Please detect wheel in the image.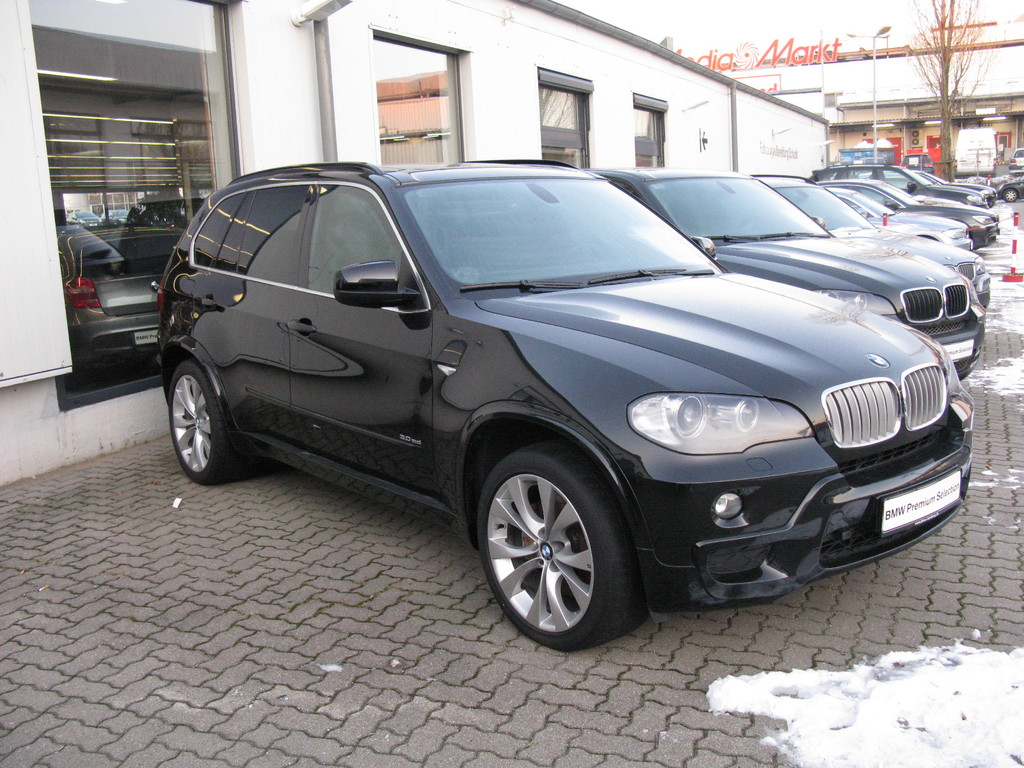
locate(1000, 188, 1016, 203).
